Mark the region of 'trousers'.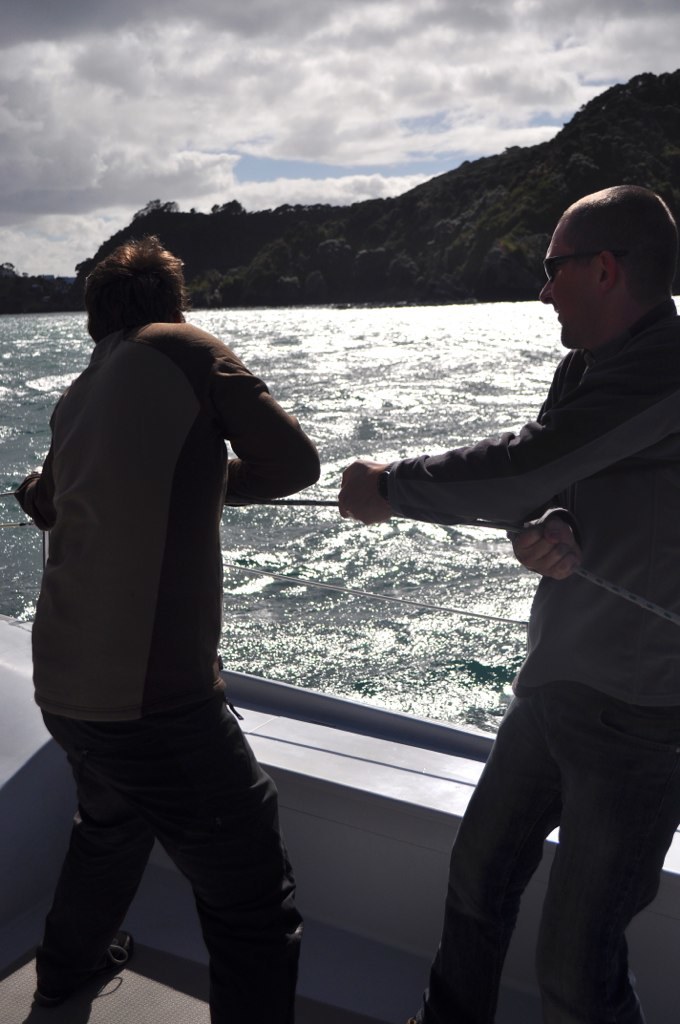
Region: [x1=439, y1=682, x2=656, y2=993].
